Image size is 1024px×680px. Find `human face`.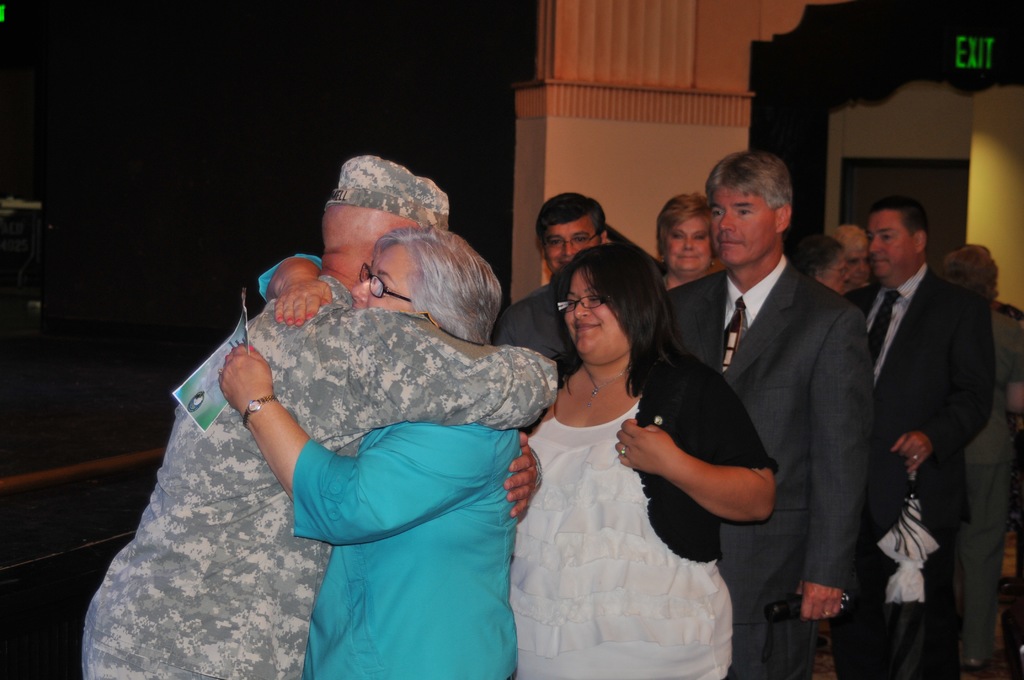
select_region(350, 245, 416, 313).
